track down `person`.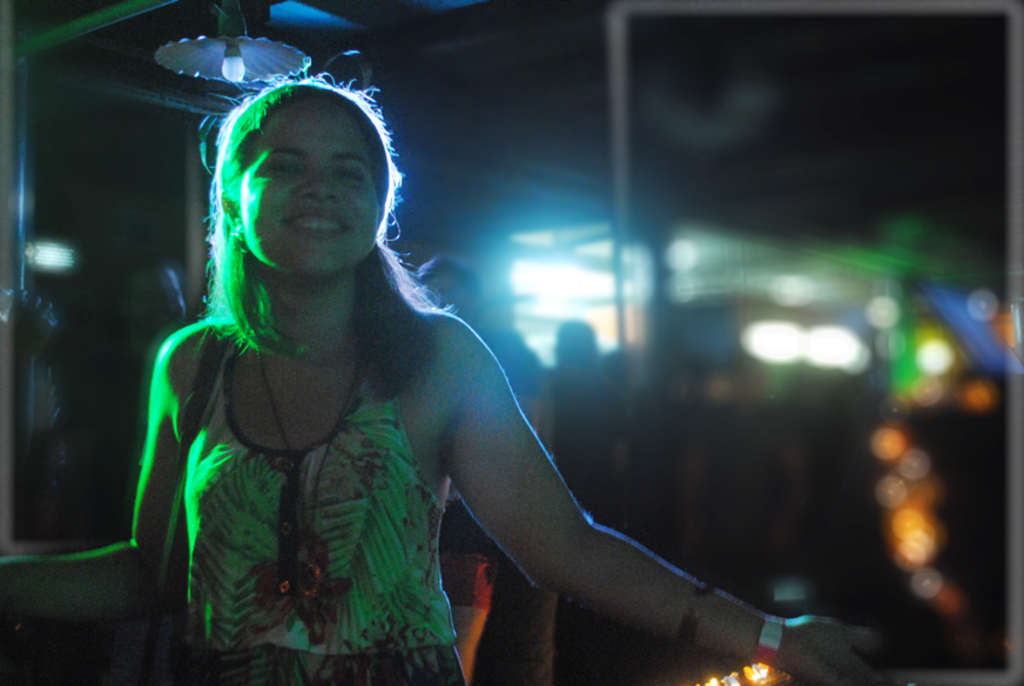
Tracked to (left=136, top=90, right=766, bottom=684).
